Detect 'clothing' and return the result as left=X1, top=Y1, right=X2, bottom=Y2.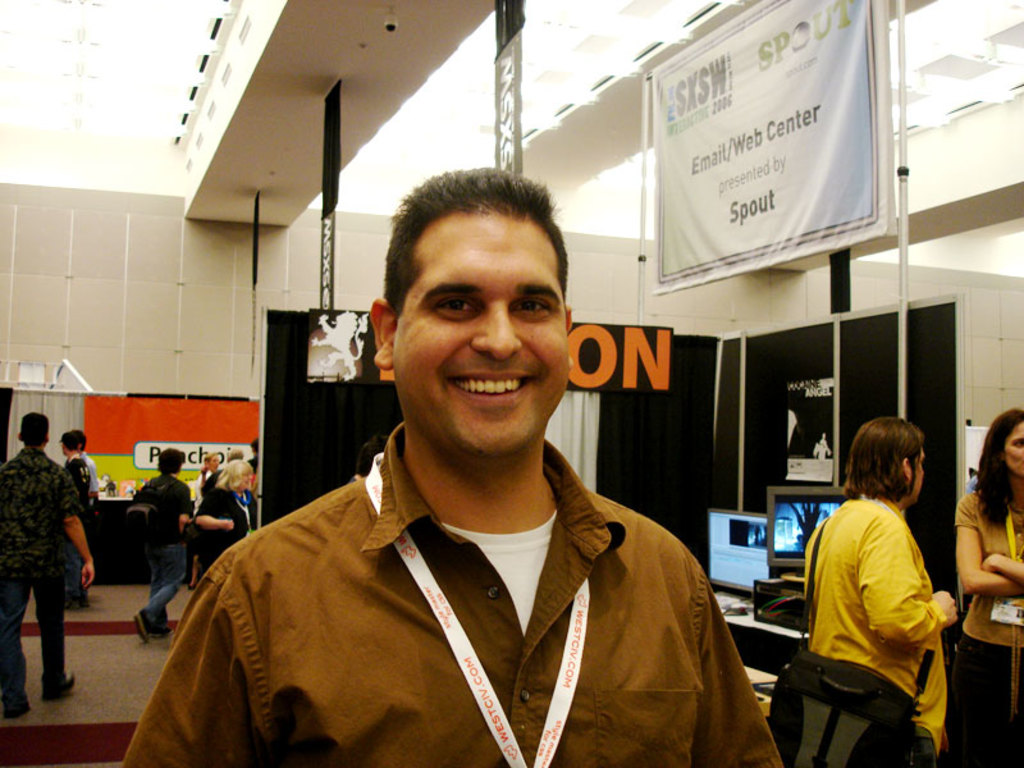
left=133, top=472, right=200, bottom=631.
